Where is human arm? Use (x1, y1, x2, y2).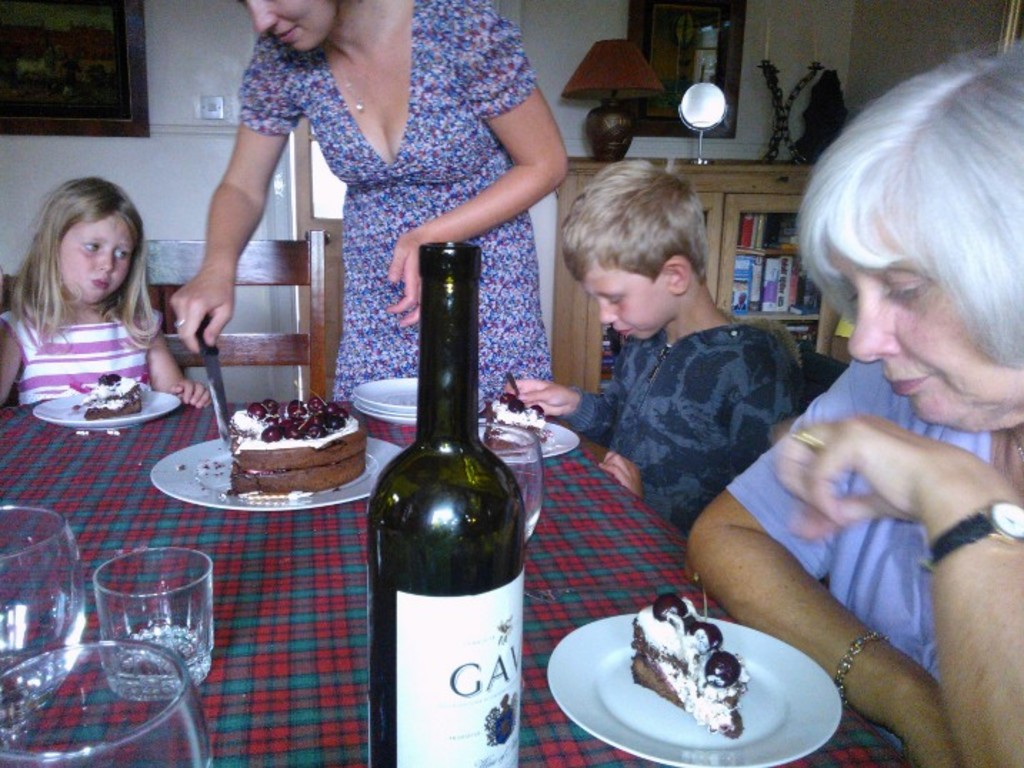
(0, 313, 17, 407).
